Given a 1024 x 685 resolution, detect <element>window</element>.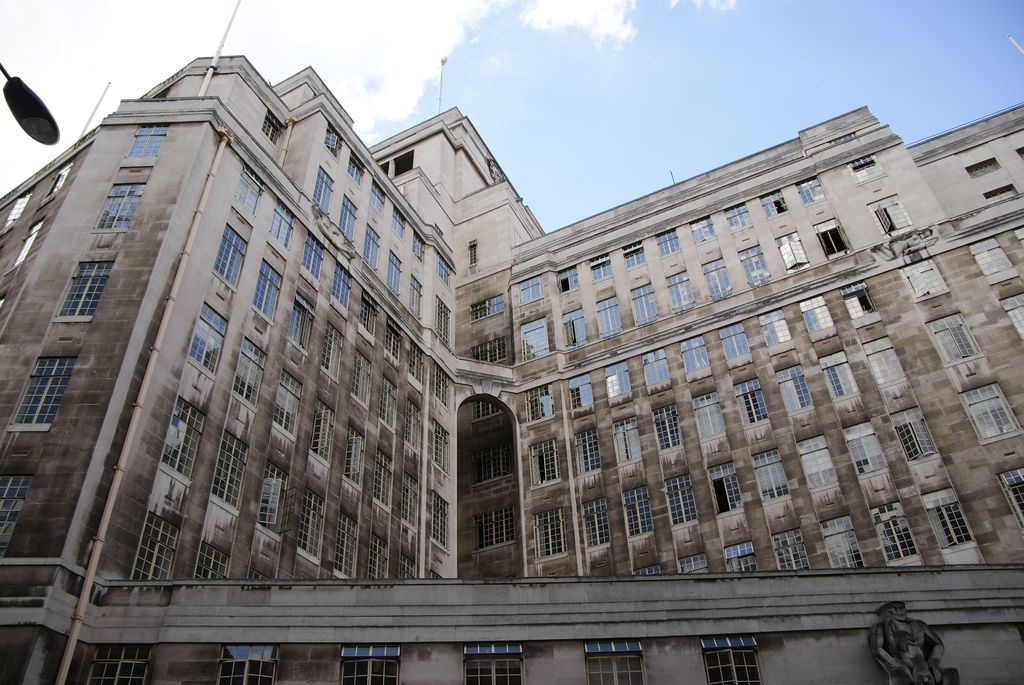
x1=94, y1=181, x2=147, y2=228.
